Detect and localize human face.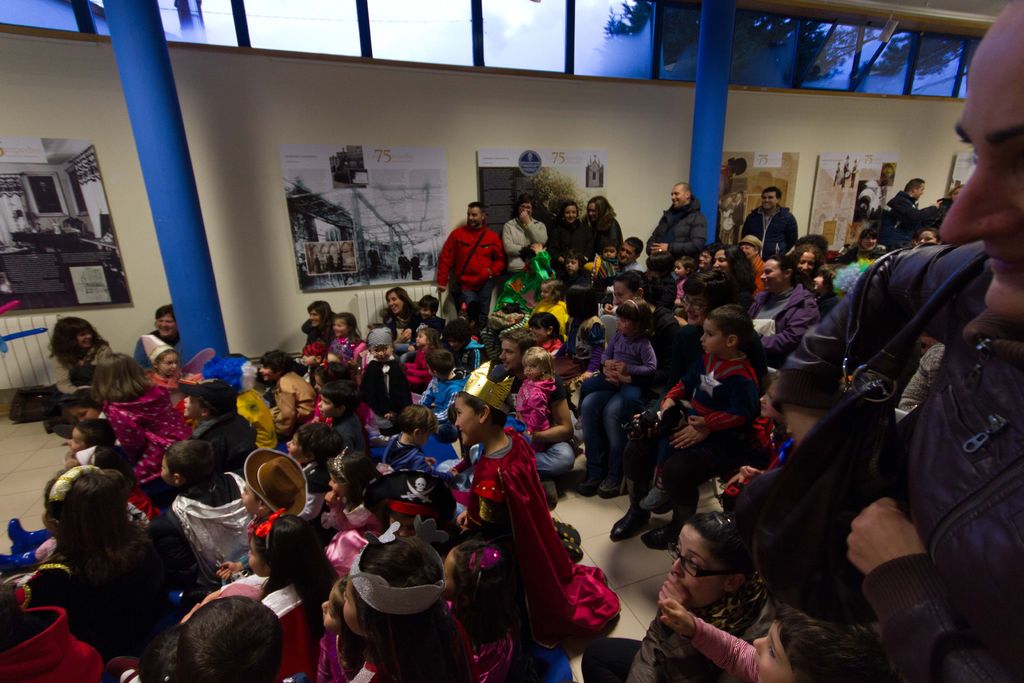
Localized at {"x1": 452, "y1": 399, "x2": 478, "y2": 449}.
